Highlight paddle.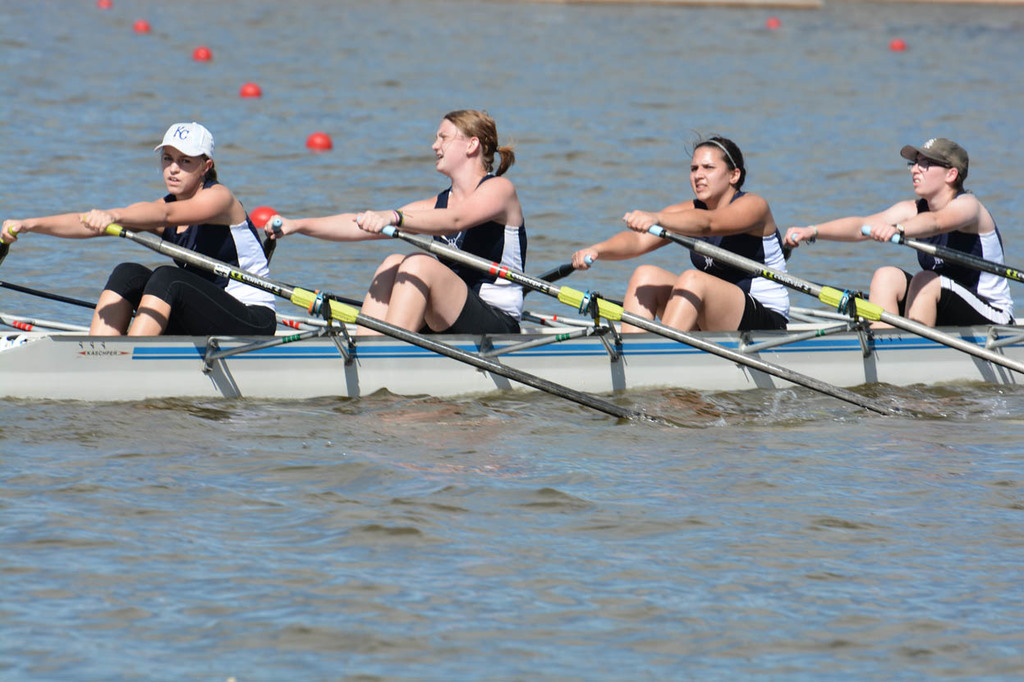
Highlighted region: bbox=(264, 218, 284, 264).
